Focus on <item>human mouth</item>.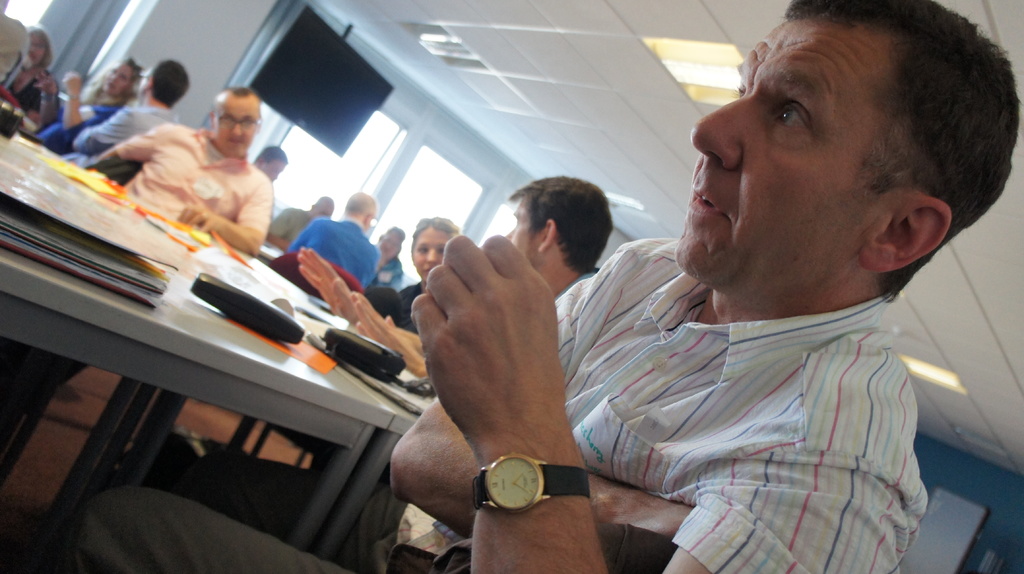
Focused at [691, 188, 723, 216].
